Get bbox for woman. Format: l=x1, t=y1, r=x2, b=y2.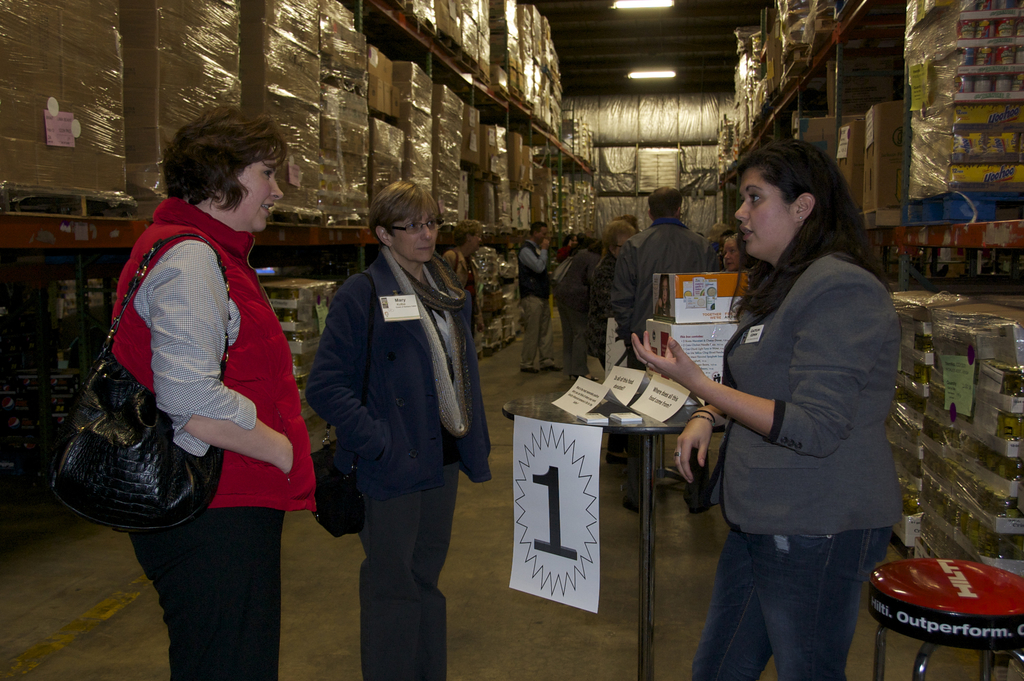
l=101, t=103, r=322, b=680.
